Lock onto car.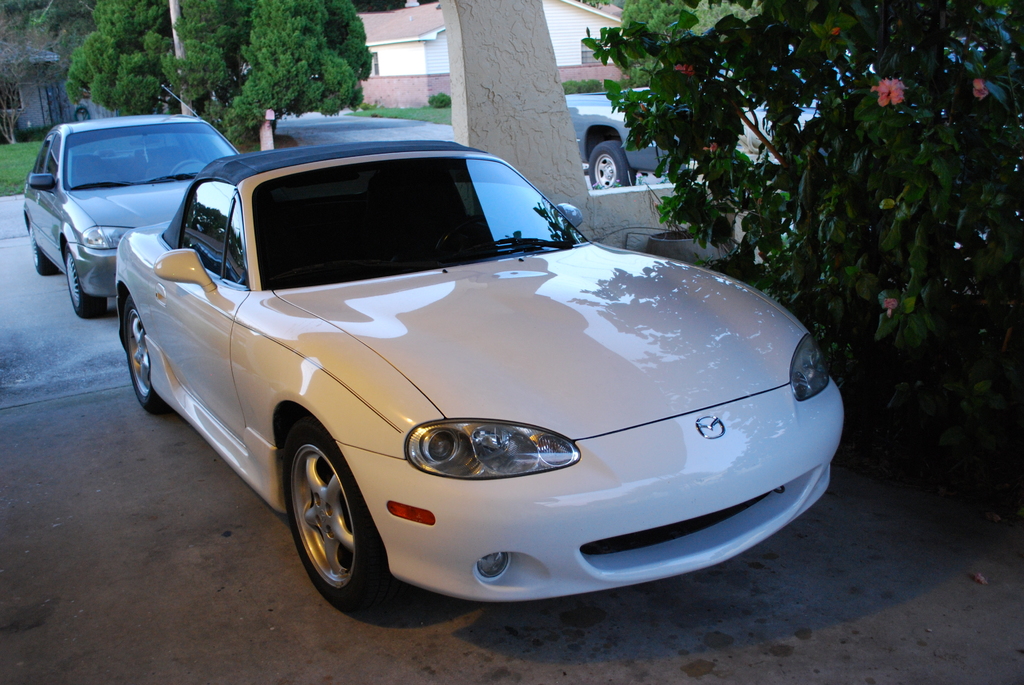
Locked: locate(115, 141, 842, 618).
